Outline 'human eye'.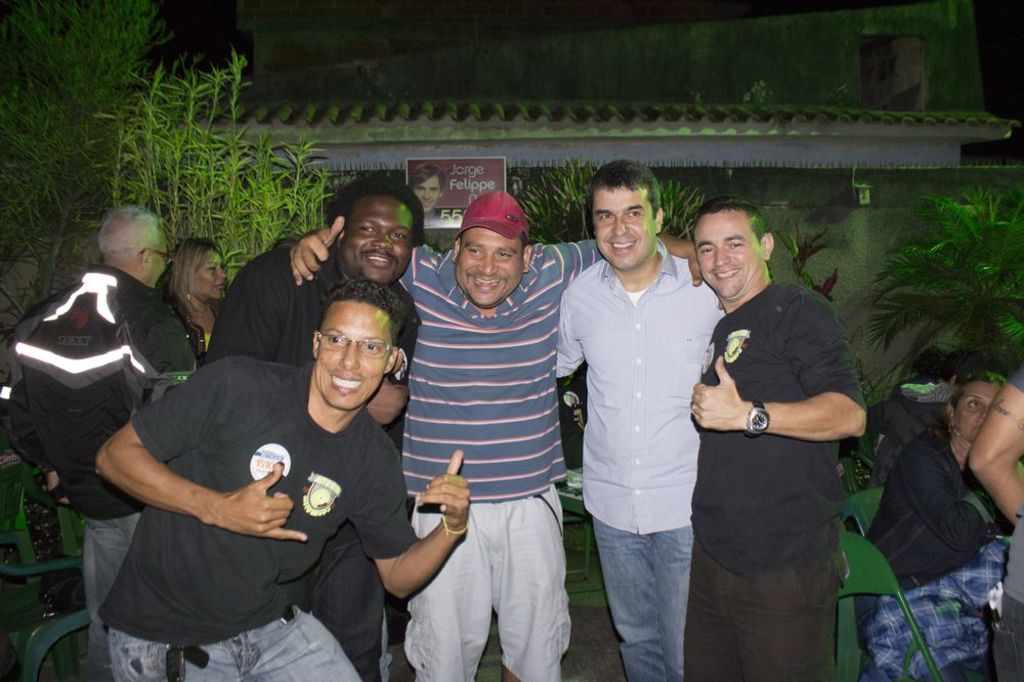
Outline: box=[497, 249, 513, 258].
